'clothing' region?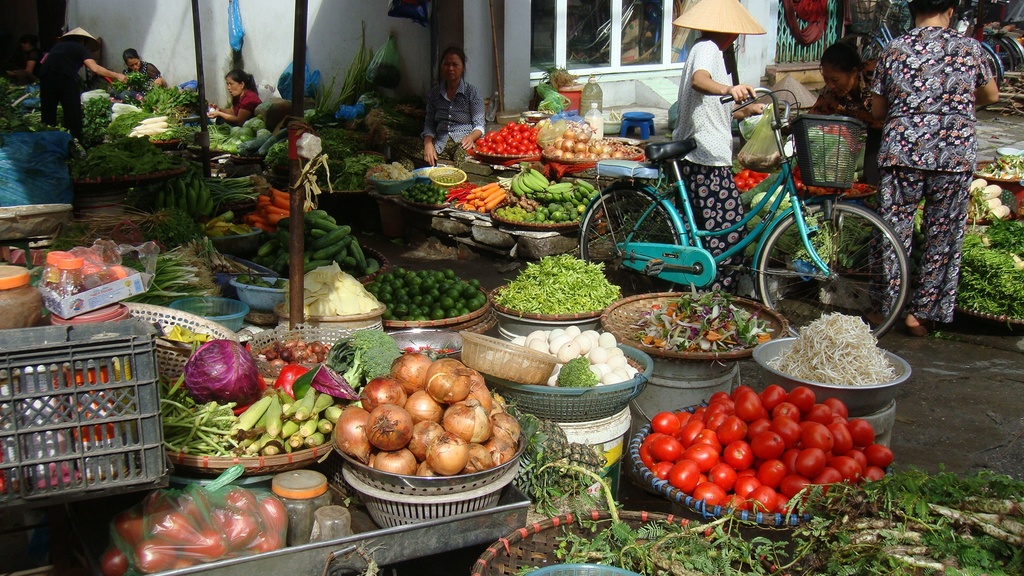
bbox=(120, 59, 163, 108)
